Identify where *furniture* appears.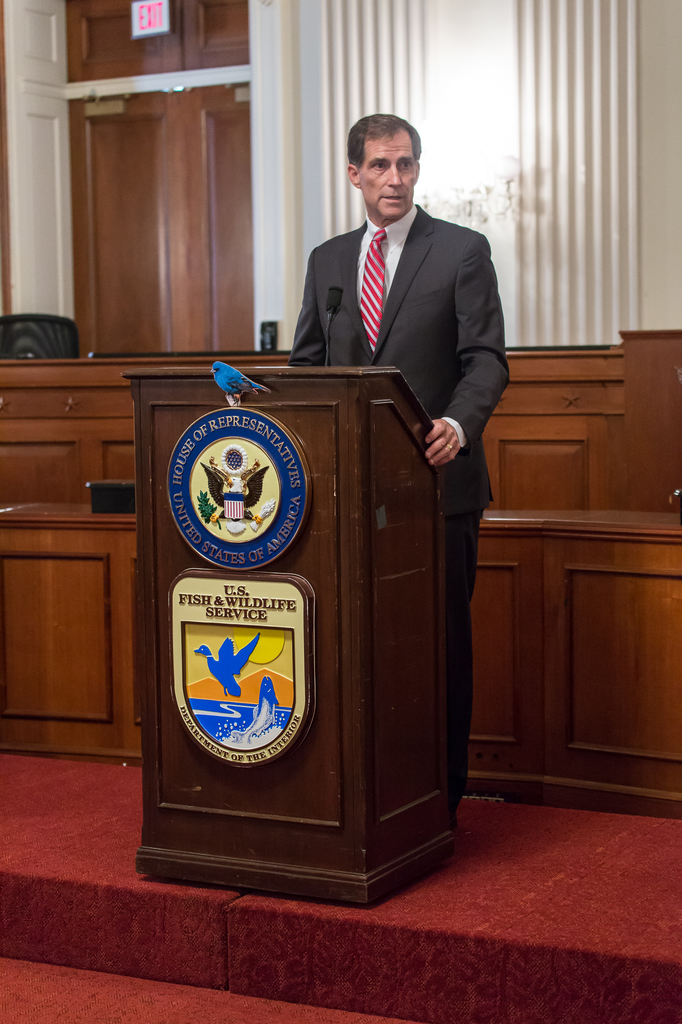
Appears at <region>0, 330, 681, 509</region>.
